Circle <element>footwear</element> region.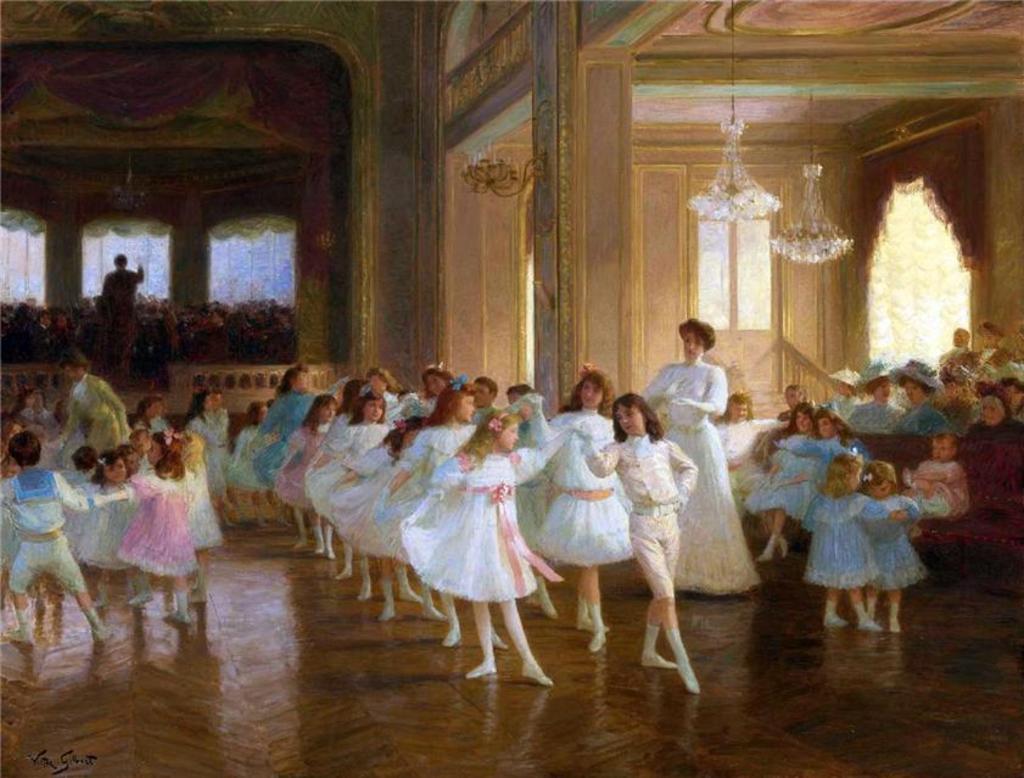
Region: 169,611,189,625.
